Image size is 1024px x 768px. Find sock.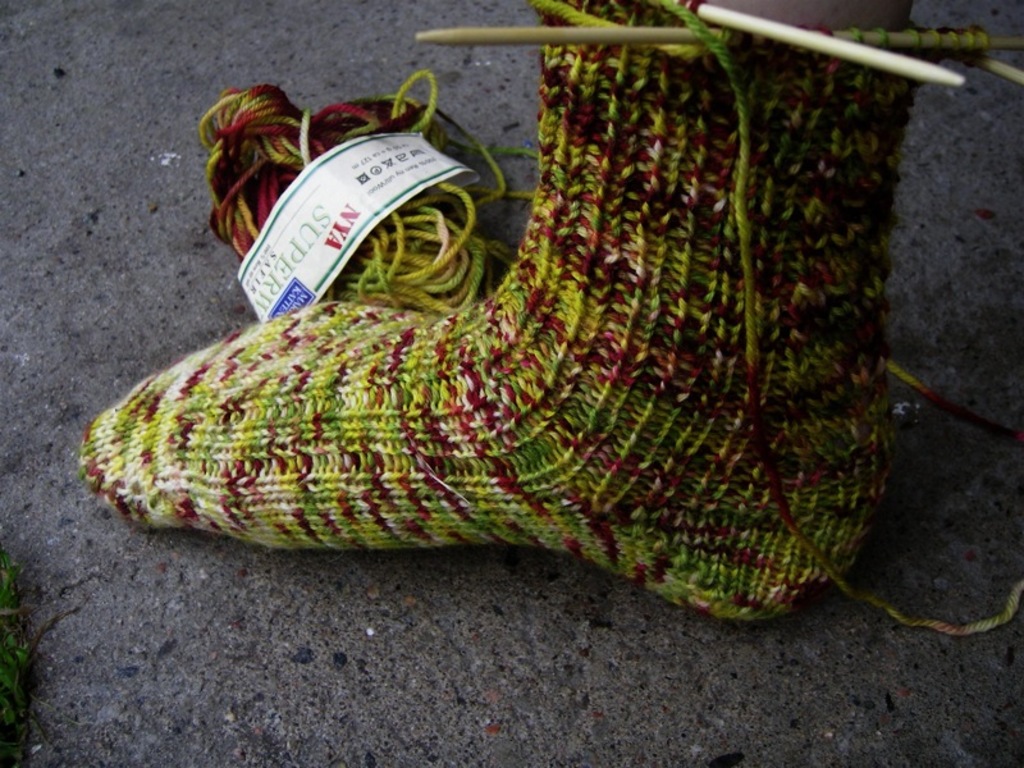
[78, 0, 924, 622].
